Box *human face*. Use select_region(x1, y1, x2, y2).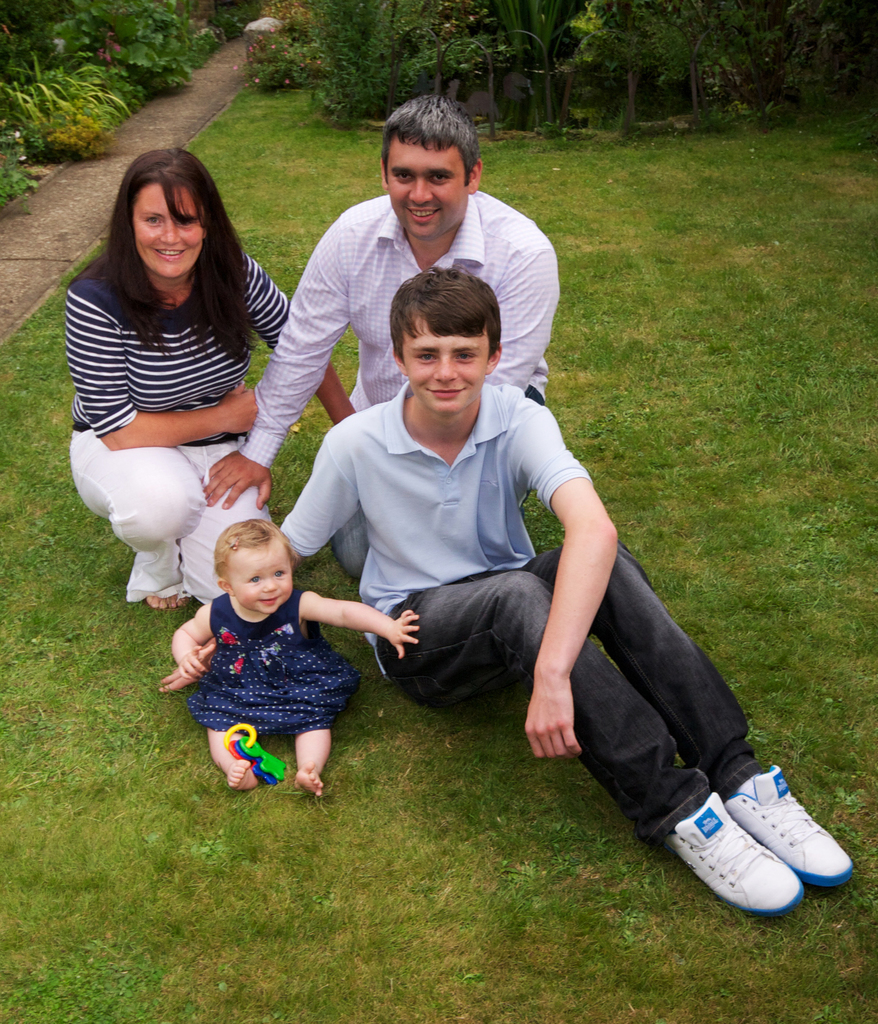
select_region(229, 538, 292, 615).
